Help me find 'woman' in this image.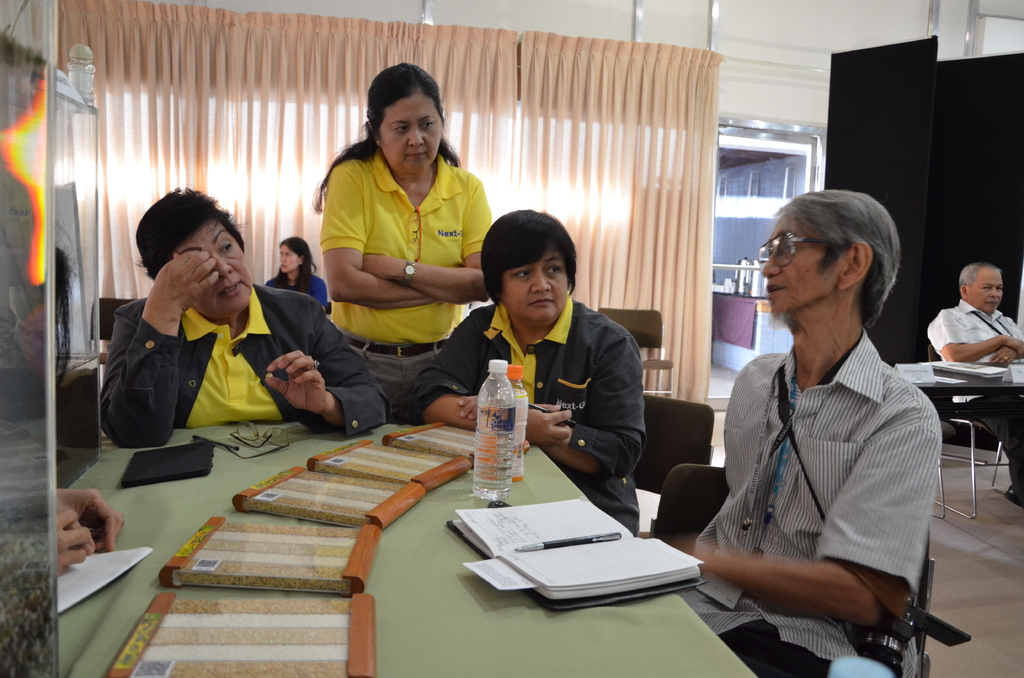
Found it: x1=390 y1=204 x2=647 y2=545.
